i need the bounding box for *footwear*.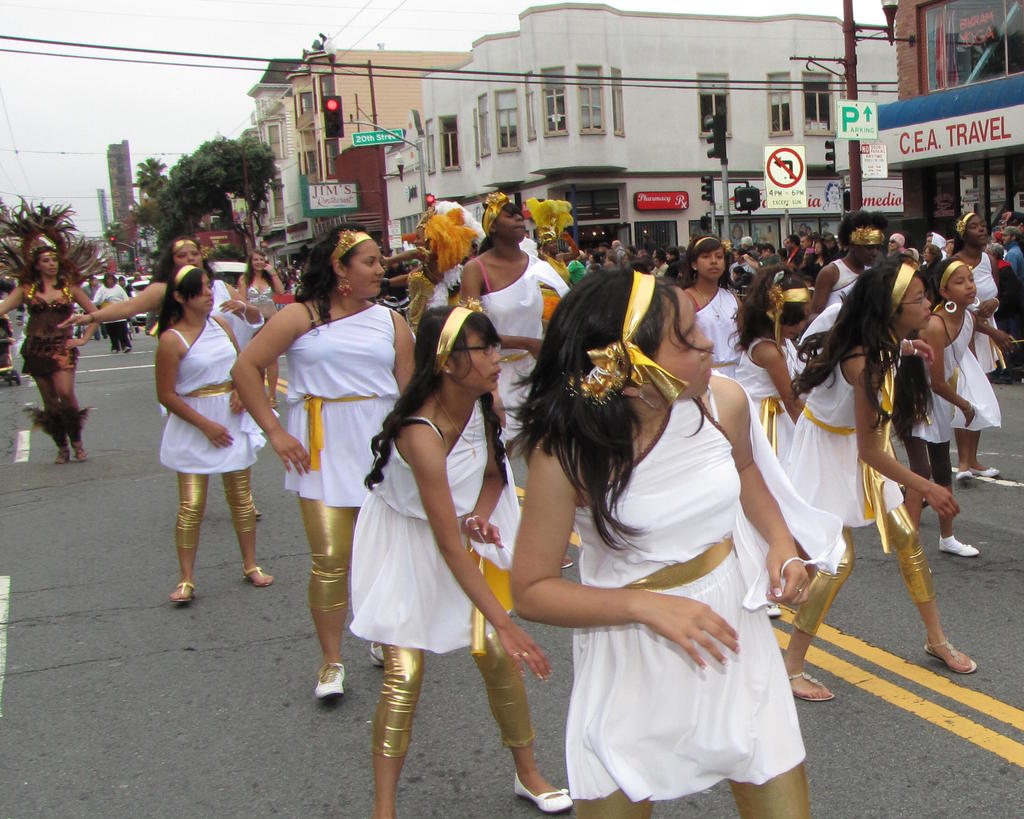
Here it is: x1=924, y1=630, x2=976, y2=674.
